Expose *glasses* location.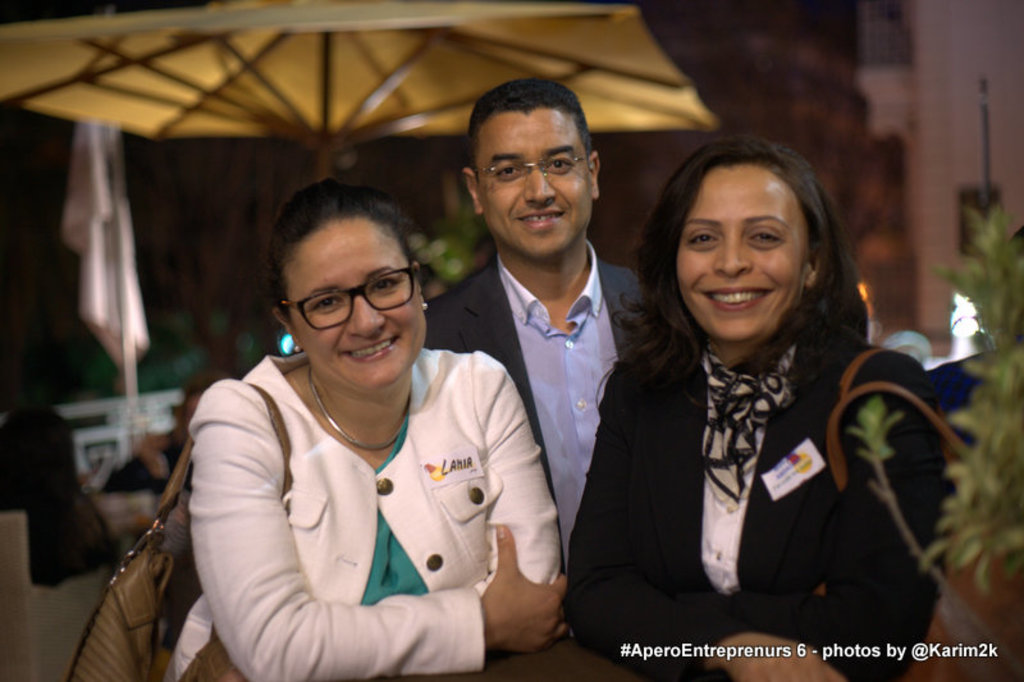
Exposed at select_region(274, 264, 419, 331).
